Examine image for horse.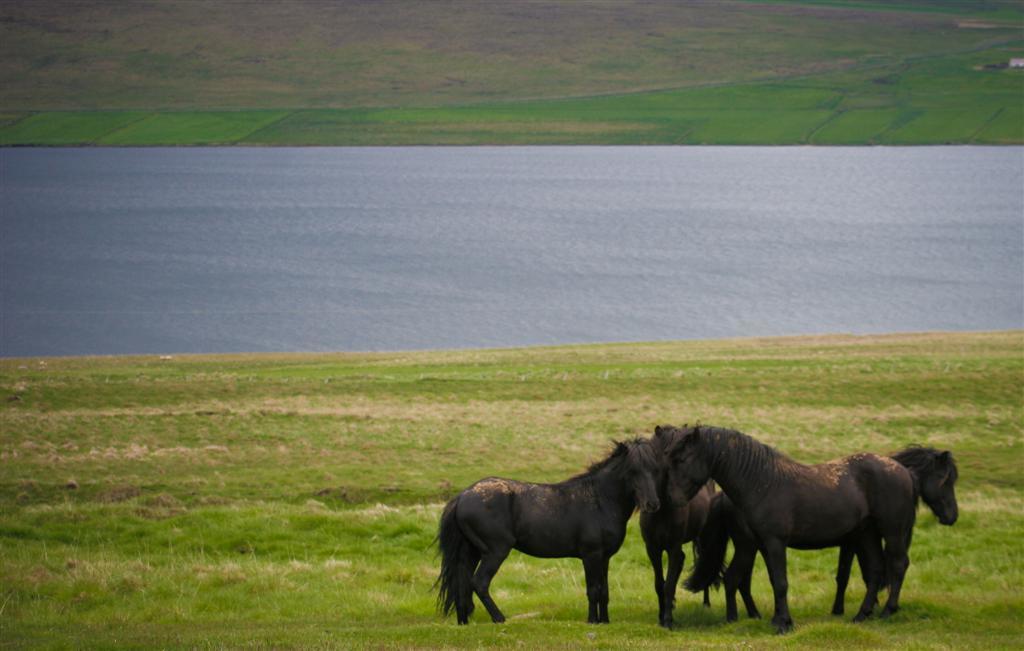
Examination result: bbox=(636, 421, 718, 628).
